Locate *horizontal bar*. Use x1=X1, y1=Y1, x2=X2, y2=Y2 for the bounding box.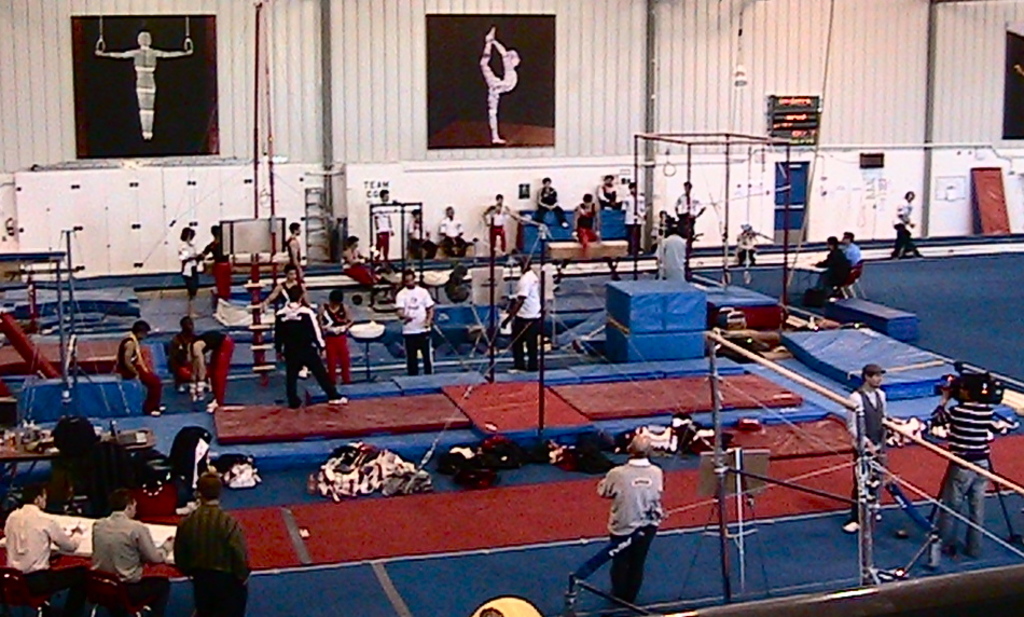
x1=486, y1=205, x2=546, y2=228.
